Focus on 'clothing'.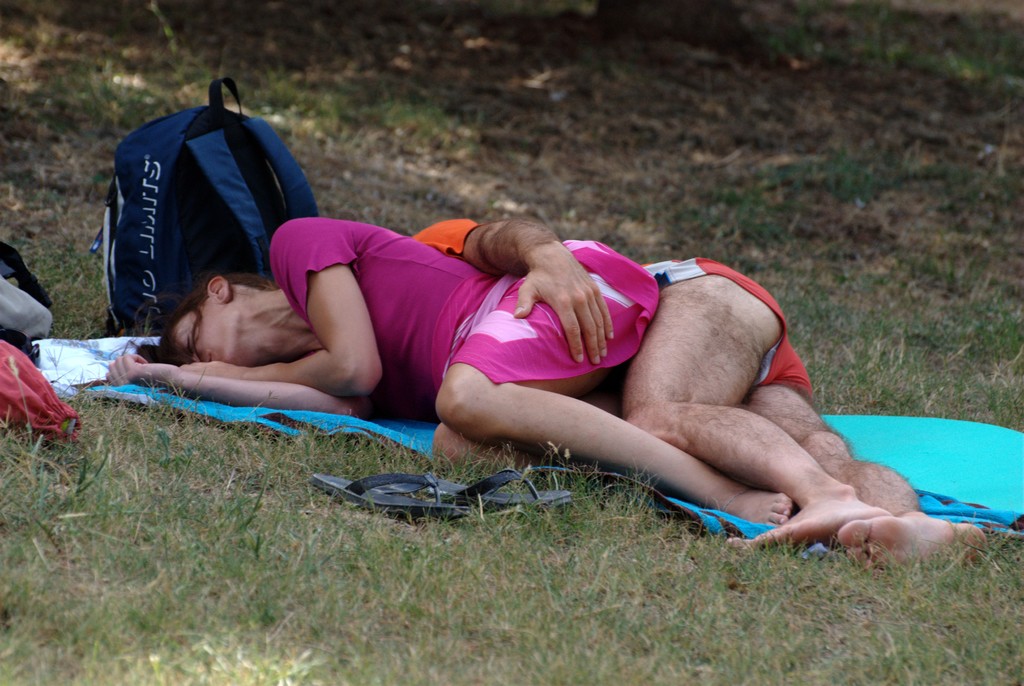
Focused at [left=399, top=207, right=825, bottom=410].
